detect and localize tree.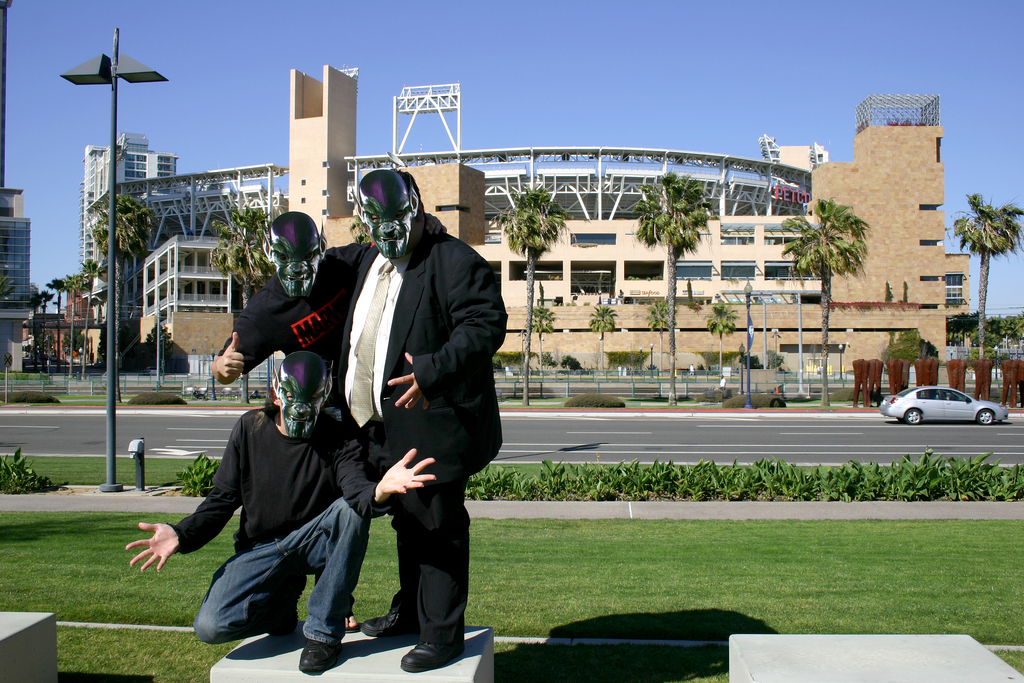
Localized at crop(47, 277, 63, 372).
